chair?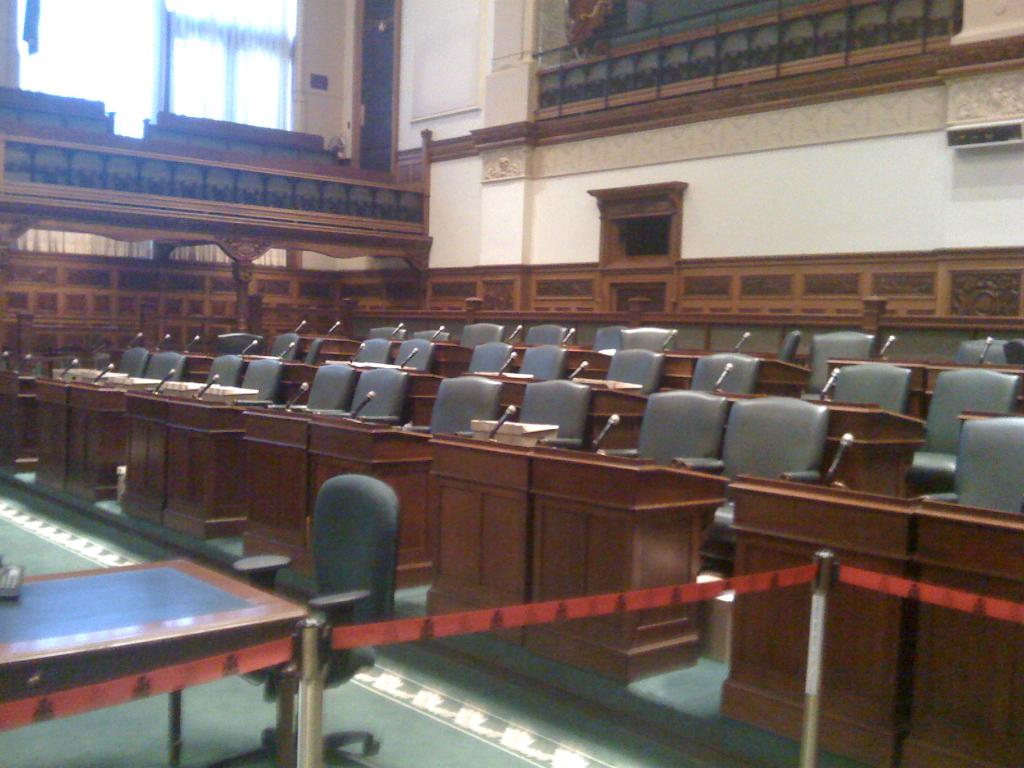
598:387:730:471
